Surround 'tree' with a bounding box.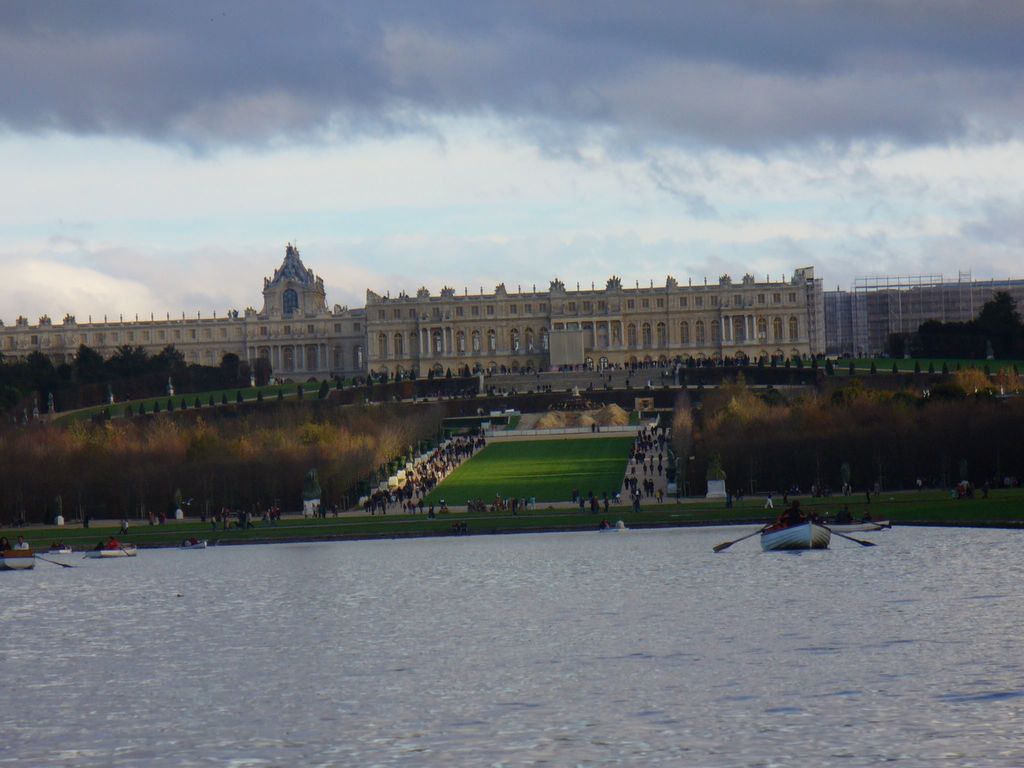
crop(237, 388, 243, 406).
